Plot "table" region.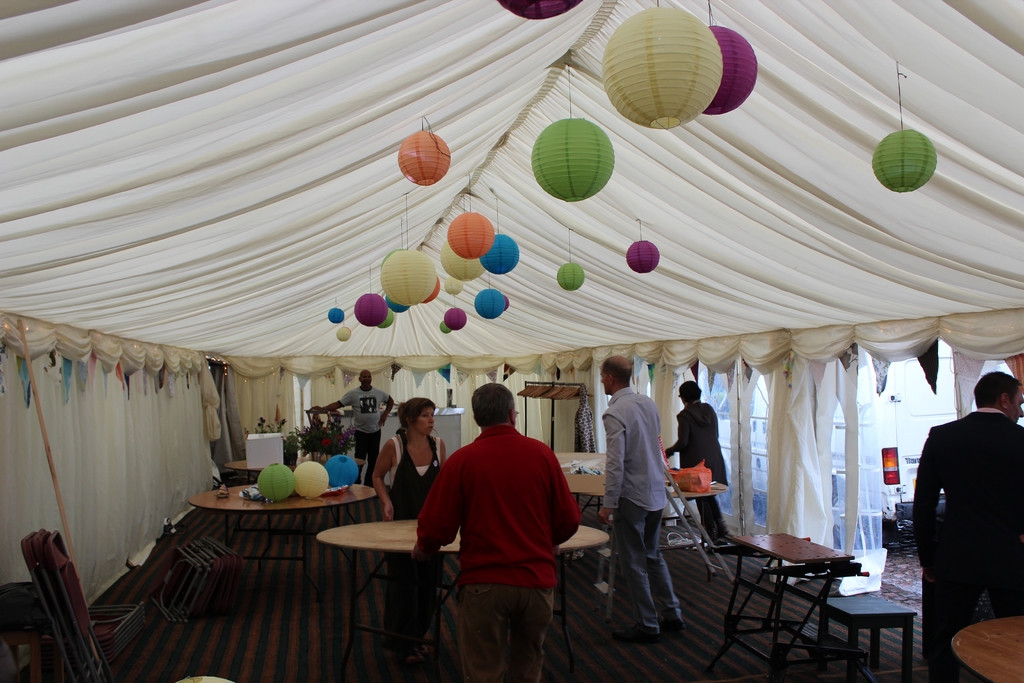
Plotted at <bbox>320, 517, 609, 656</bbox>.
